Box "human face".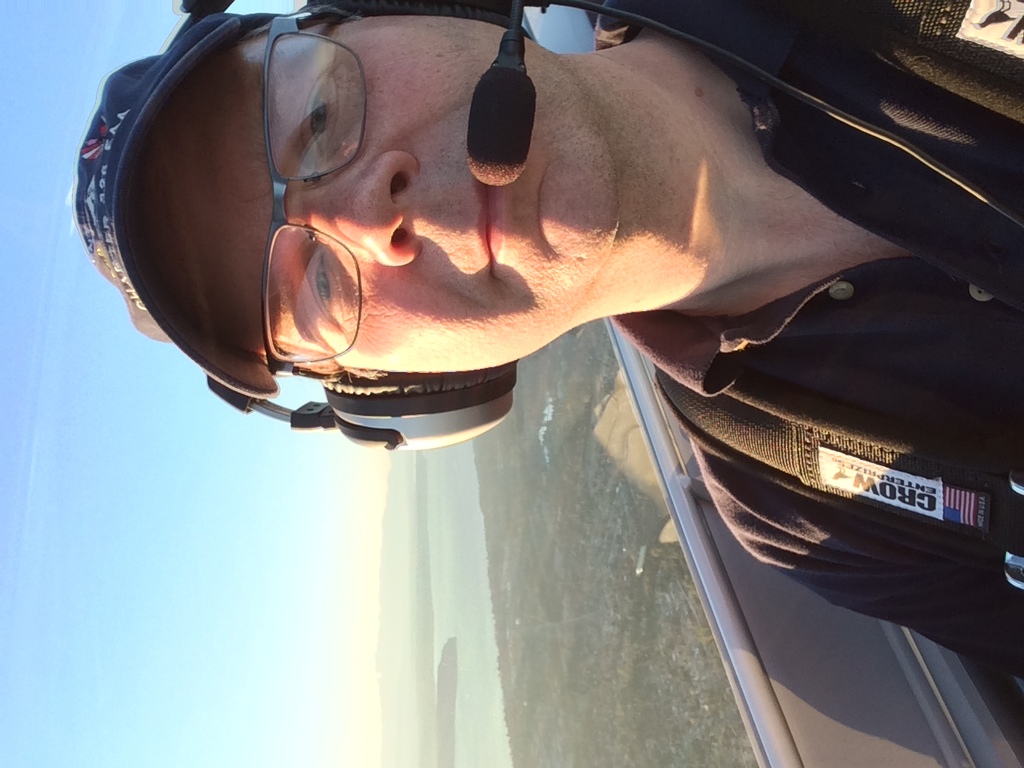
{"left": 146, "top": 10, "right": 618, "bottom": 380}.
